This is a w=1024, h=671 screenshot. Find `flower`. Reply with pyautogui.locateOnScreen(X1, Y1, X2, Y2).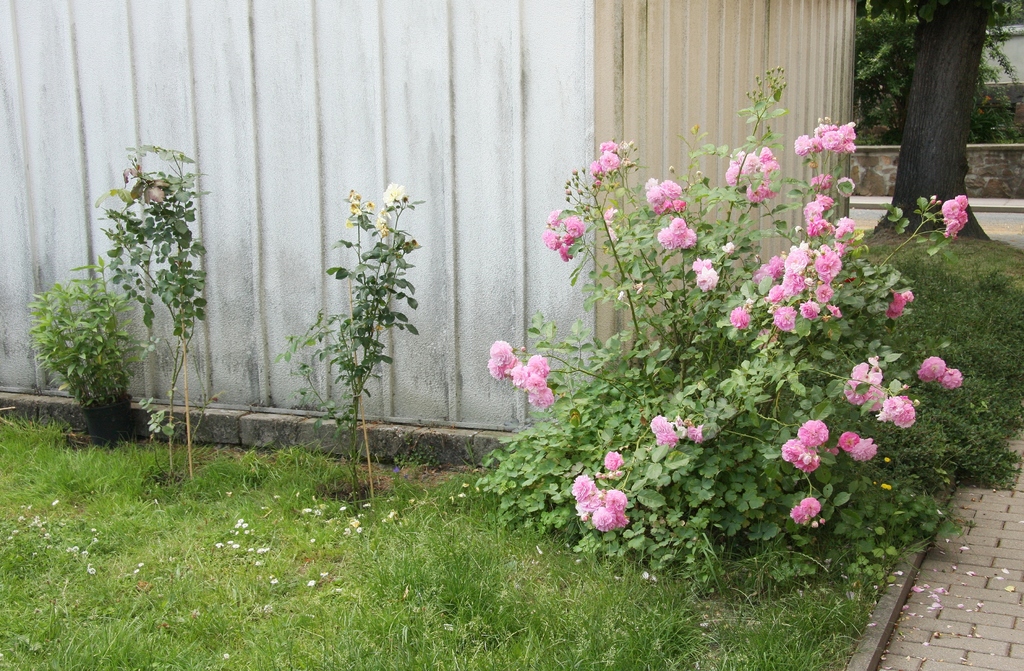
pyautogui.locateOnScreen(789, 497, 819, 520).
